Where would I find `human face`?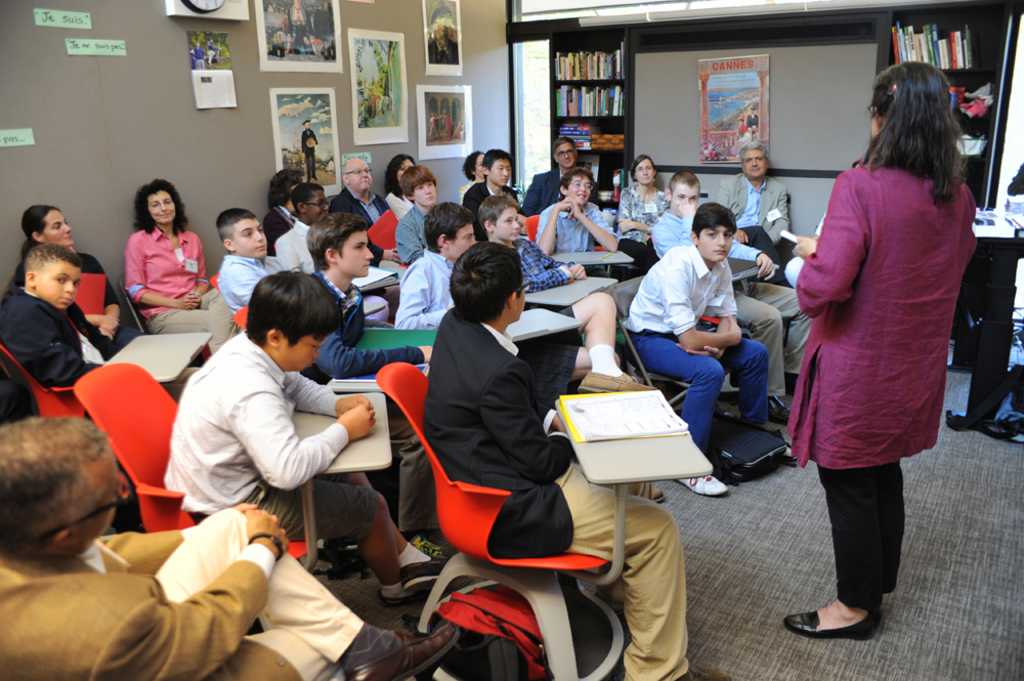
At (left=33, top=262, right=76, bottom=299).
